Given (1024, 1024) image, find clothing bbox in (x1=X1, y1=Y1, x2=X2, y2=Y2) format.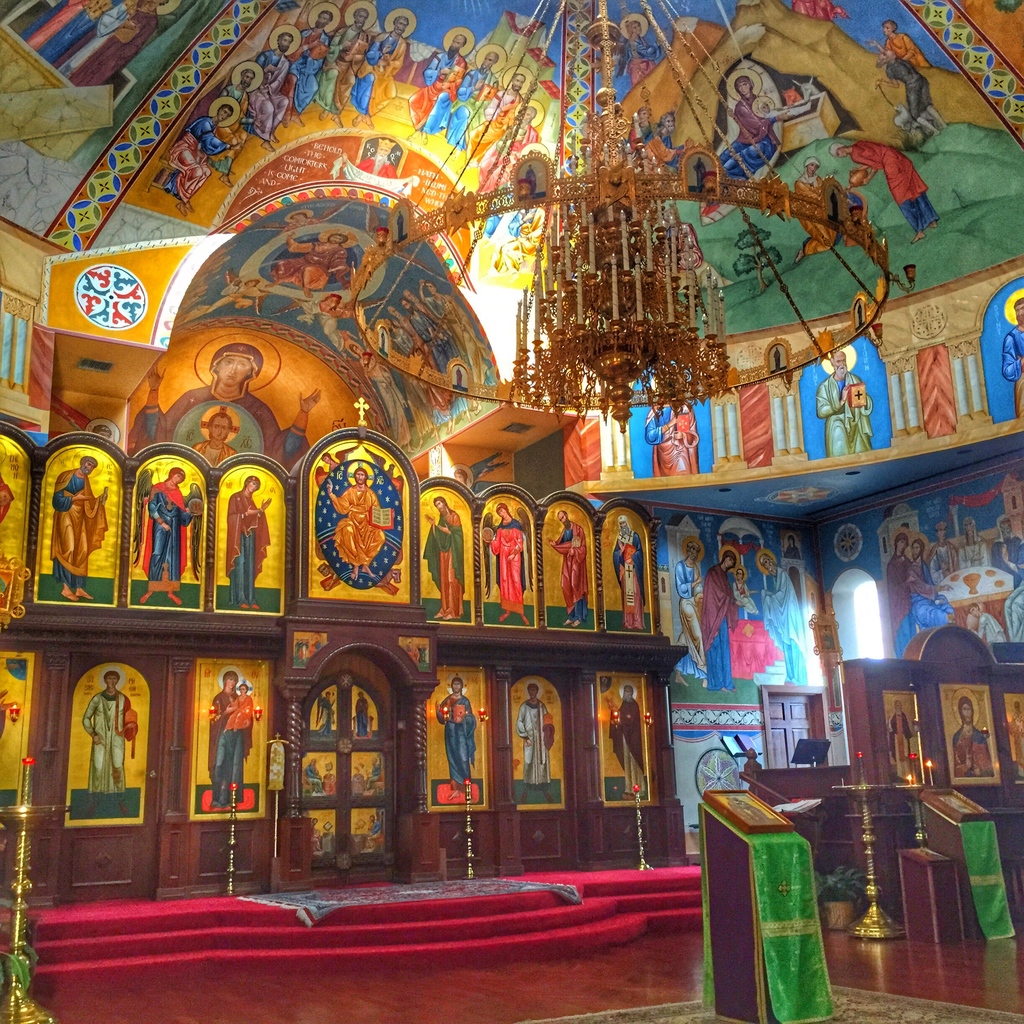
(x1=855, y1=143, x2=942, y2=220).
